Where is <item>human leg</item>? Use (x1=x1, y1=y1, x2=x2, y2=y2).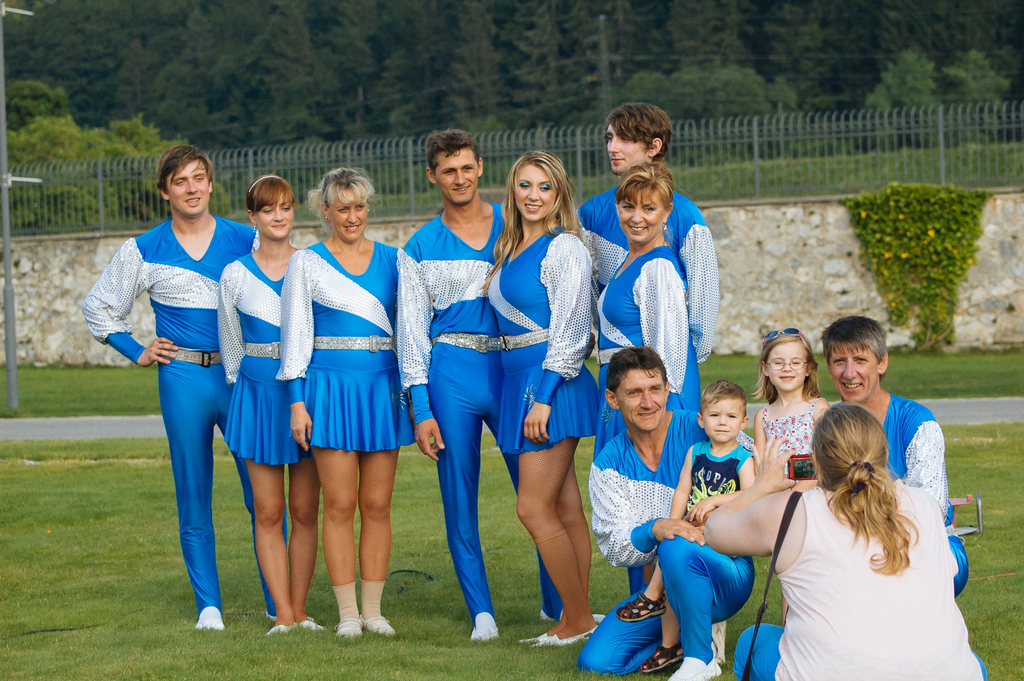
(x1=665, y1=531, x2=758, y2=673).
